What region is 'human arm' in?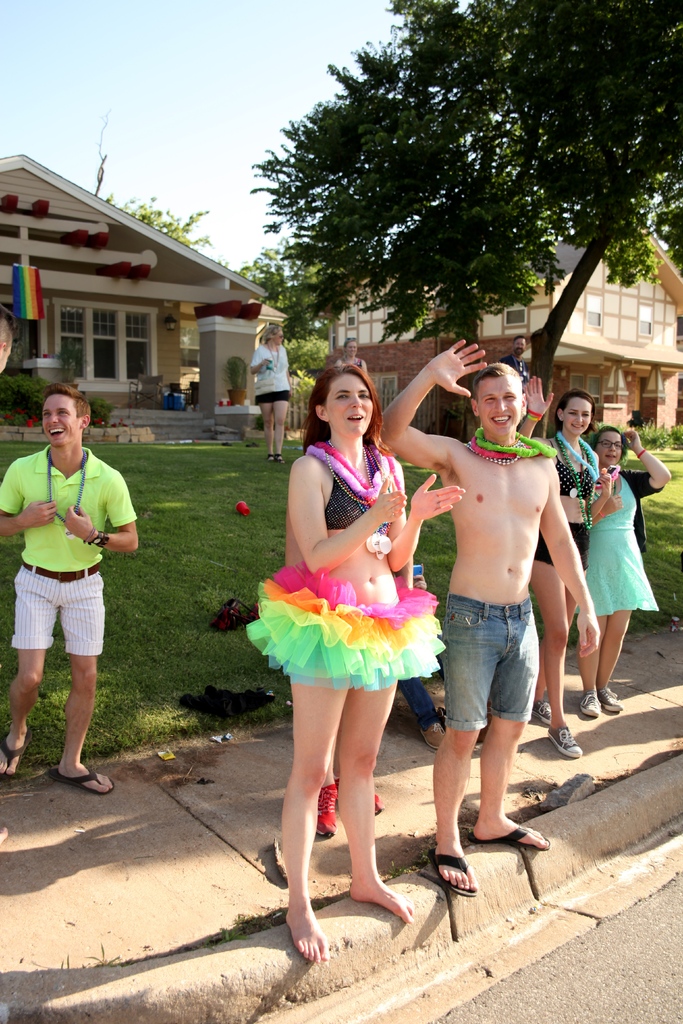
box=[59, 469, 134, 550].
